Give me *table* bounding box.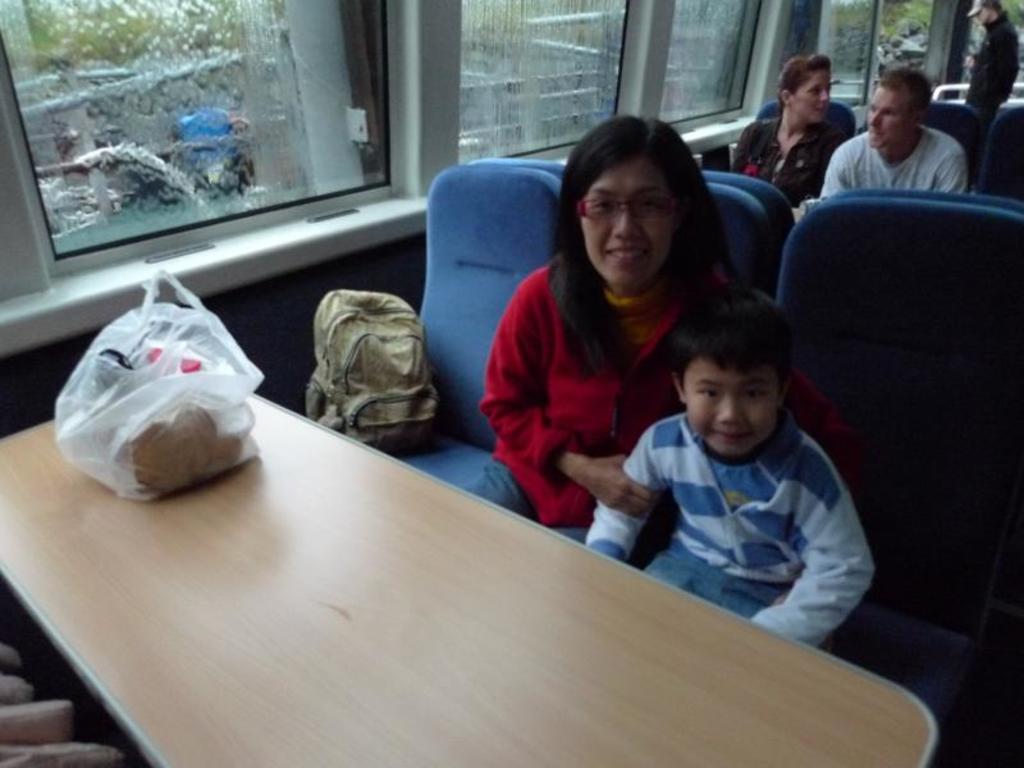
(9,339,932,767).
